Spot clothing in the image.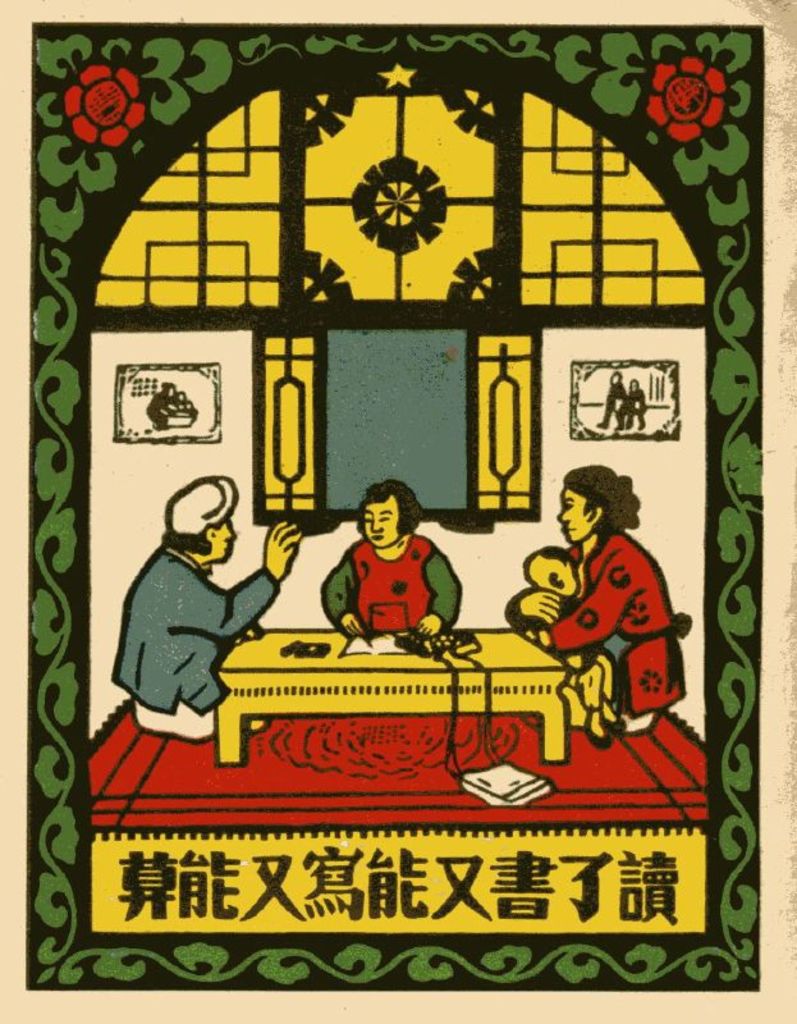
clothing found at locate(107, 532, 274, 739).
